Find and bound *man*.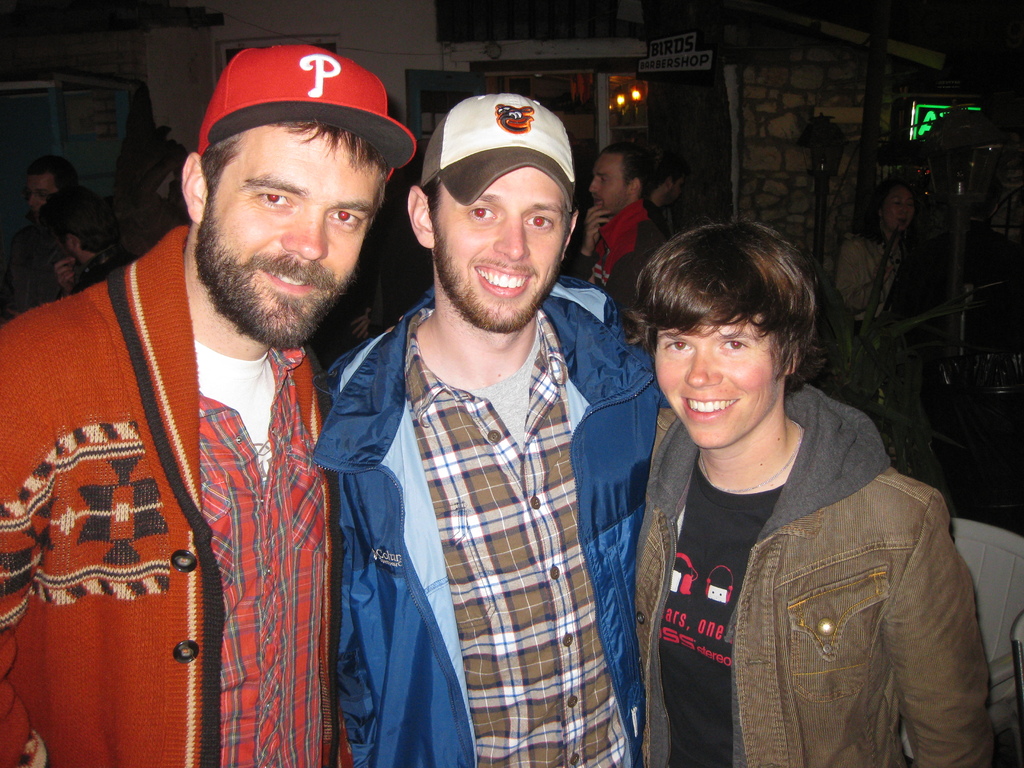
Bound: x1=648 y1=148 x2=692 y2=234.
